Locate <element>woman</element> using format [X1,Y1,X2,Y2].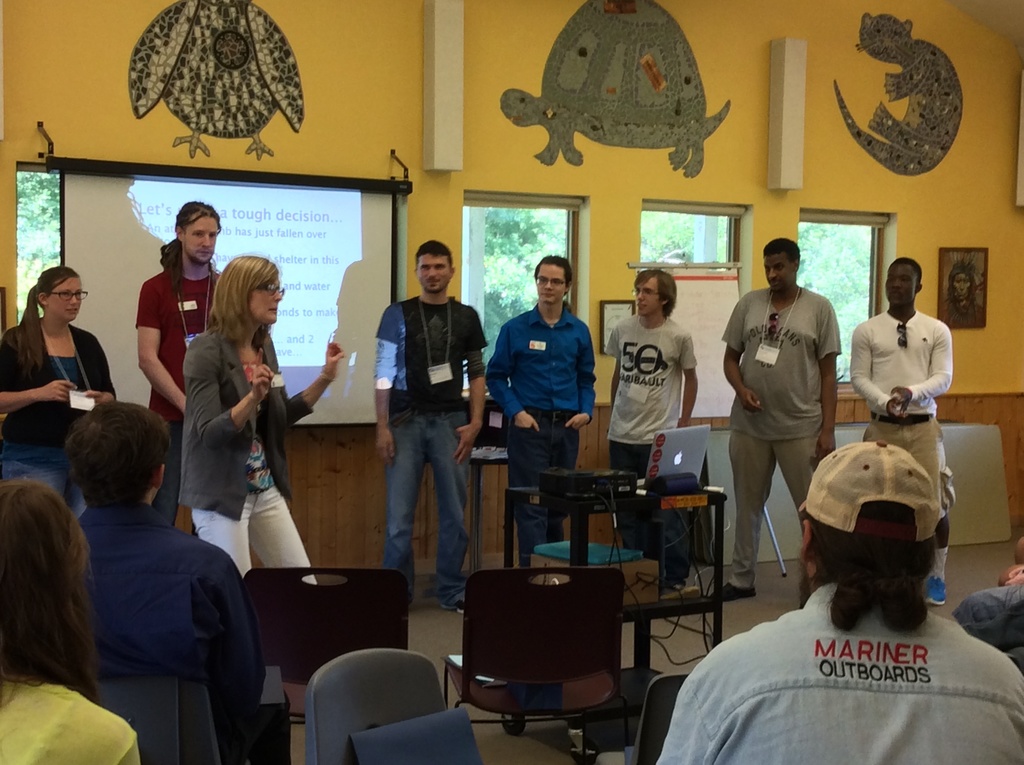
[0,476,141,764].
